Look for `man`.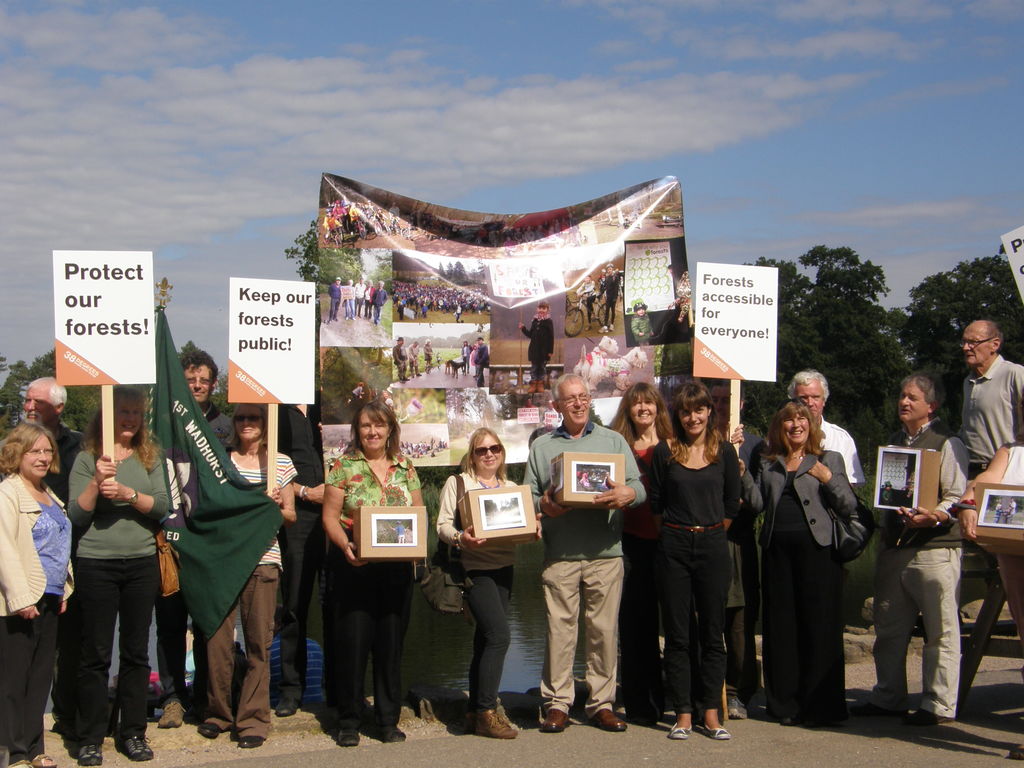
Found: box=[392, 337, 411, 384].
